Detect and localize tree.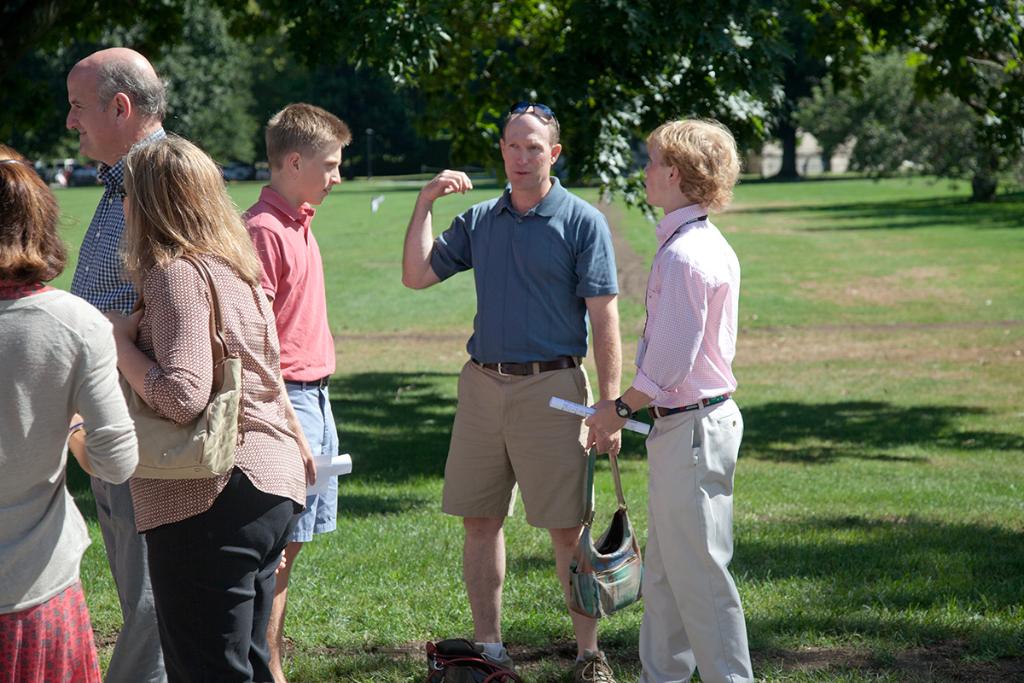
Localized at x1=1, y1=0, x2=1023, y2=187.
